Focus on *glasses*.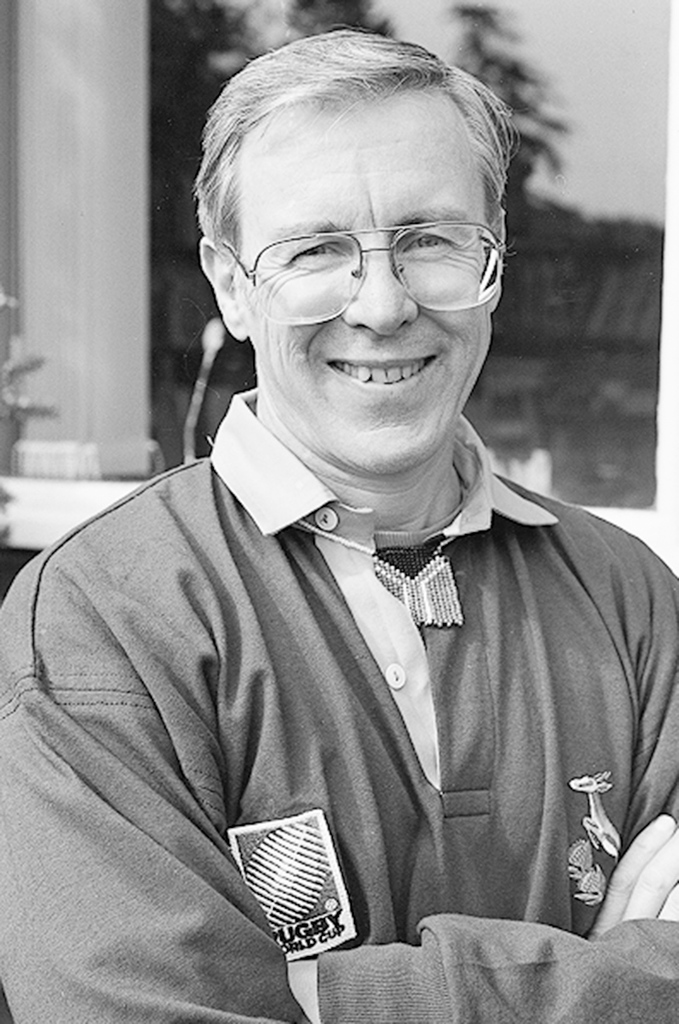
Focused at Rect(227, 215, 508, 328).
